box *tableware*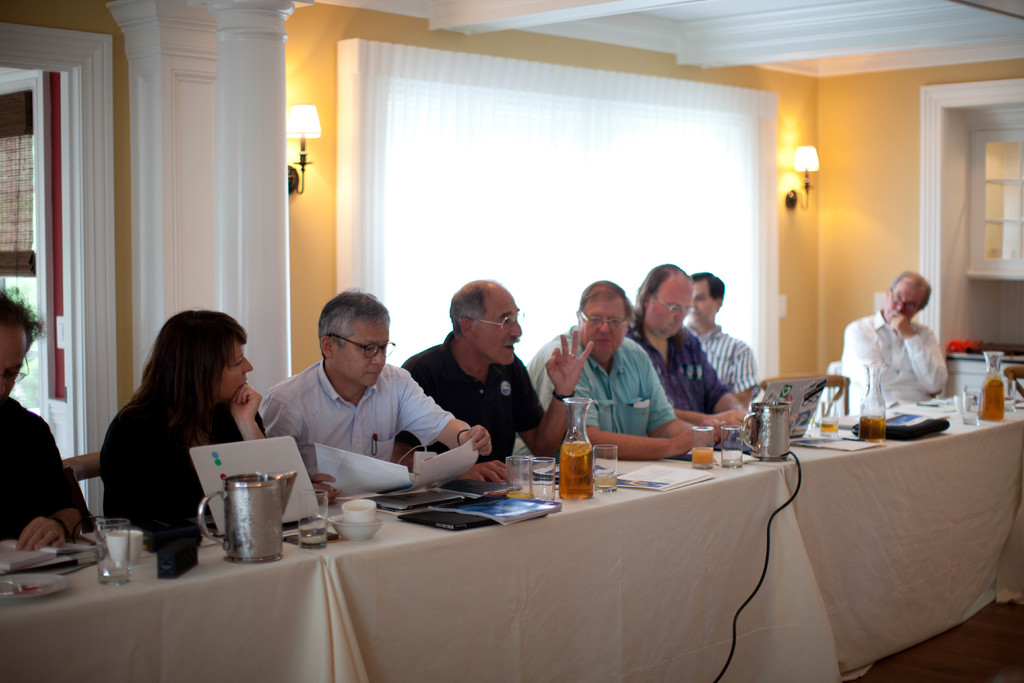
l=343, t=500, r=373, b=523
